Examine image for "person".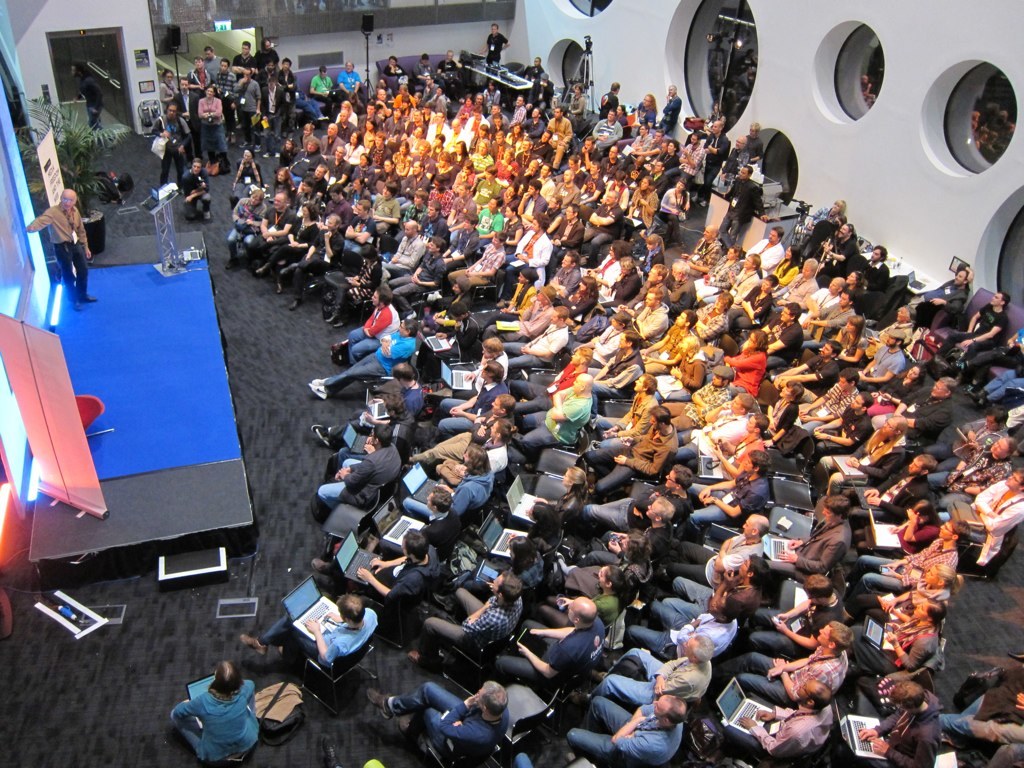
Examination result: 746:574:845:652.
